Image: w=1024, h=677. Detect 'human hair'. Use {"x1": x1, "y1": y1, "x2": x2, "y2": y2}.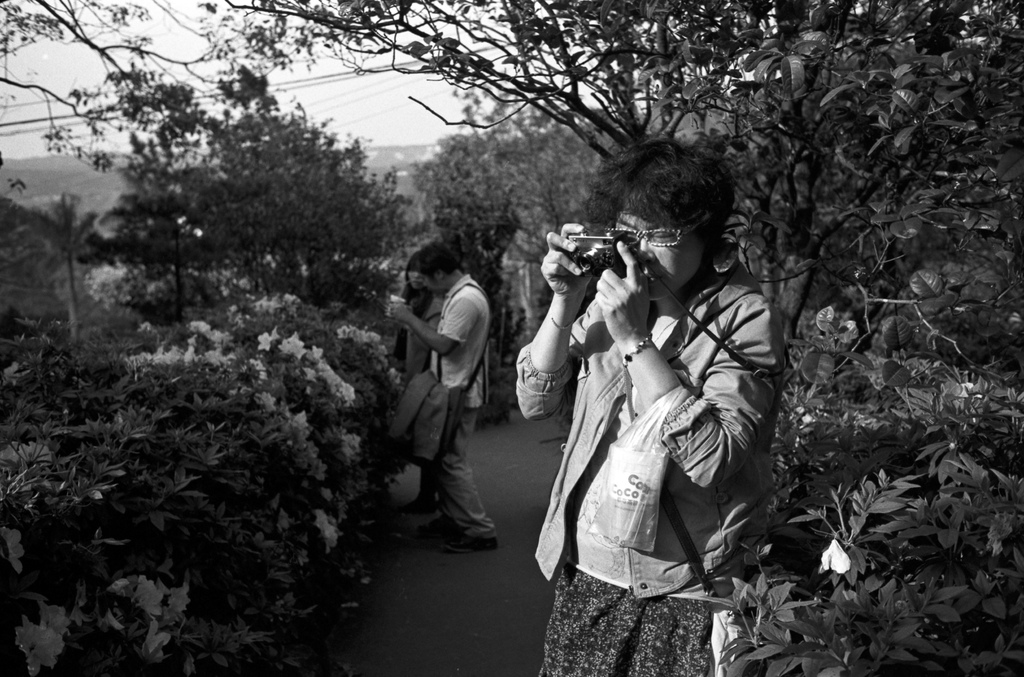
{"x1": 410, "y1": 253, "x2": 423, "y2": 277}.
